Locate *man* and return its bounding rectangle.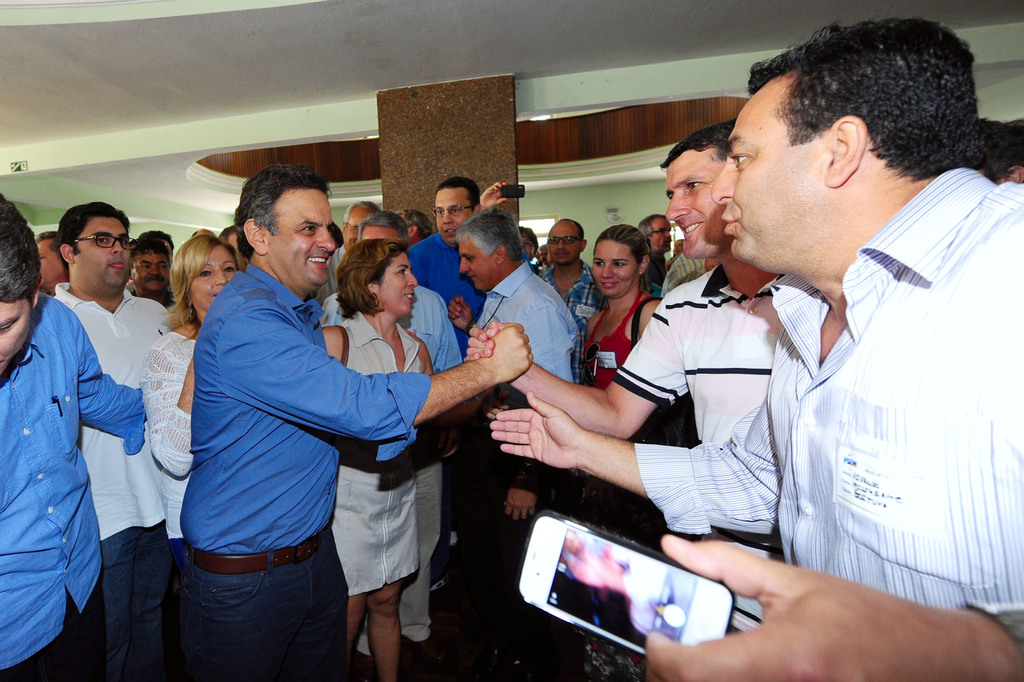
locate(47, 199, 176, 681).
